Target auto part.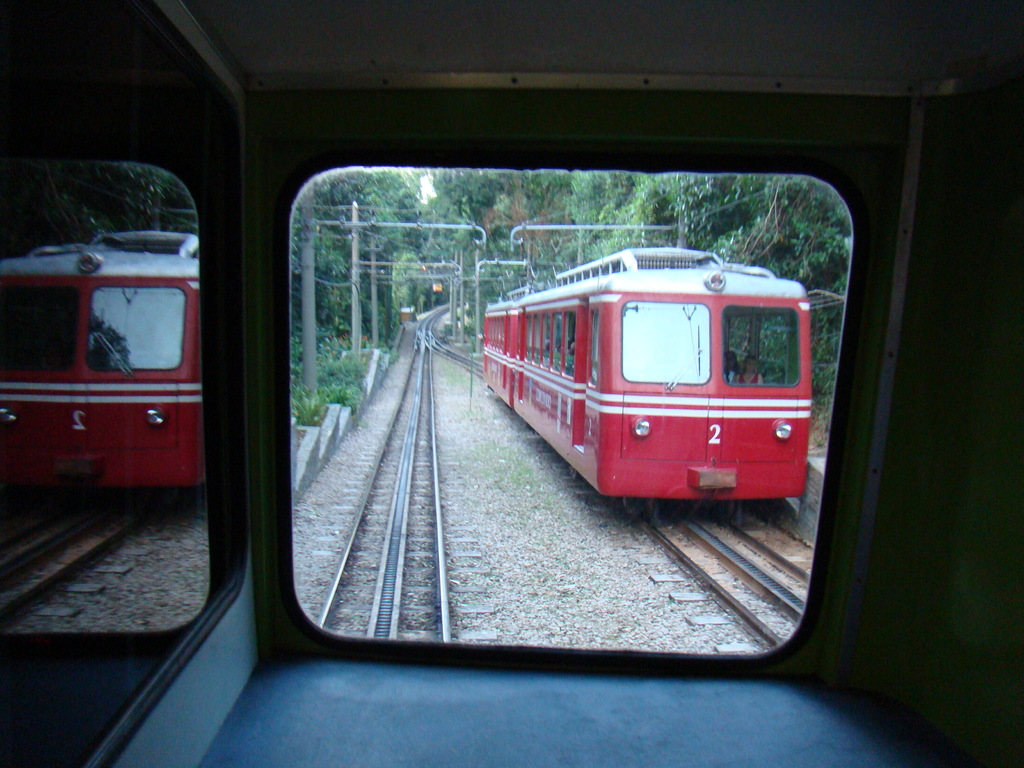
Target region: <box>172,101,969,735</box>.
